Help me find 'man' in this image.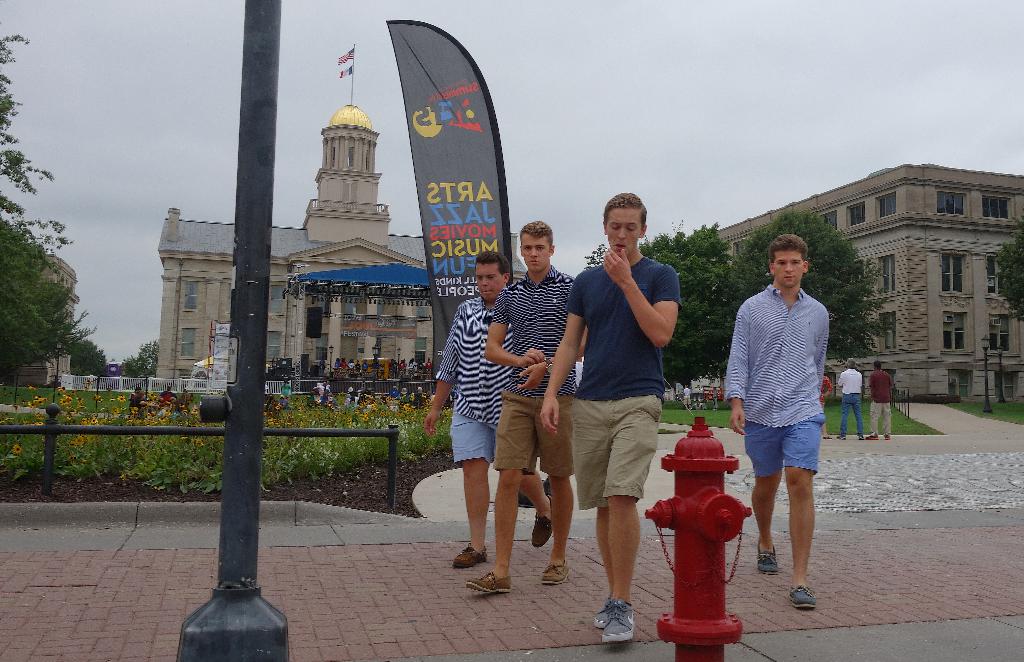
Found it: 831, 355, 868, 437.
